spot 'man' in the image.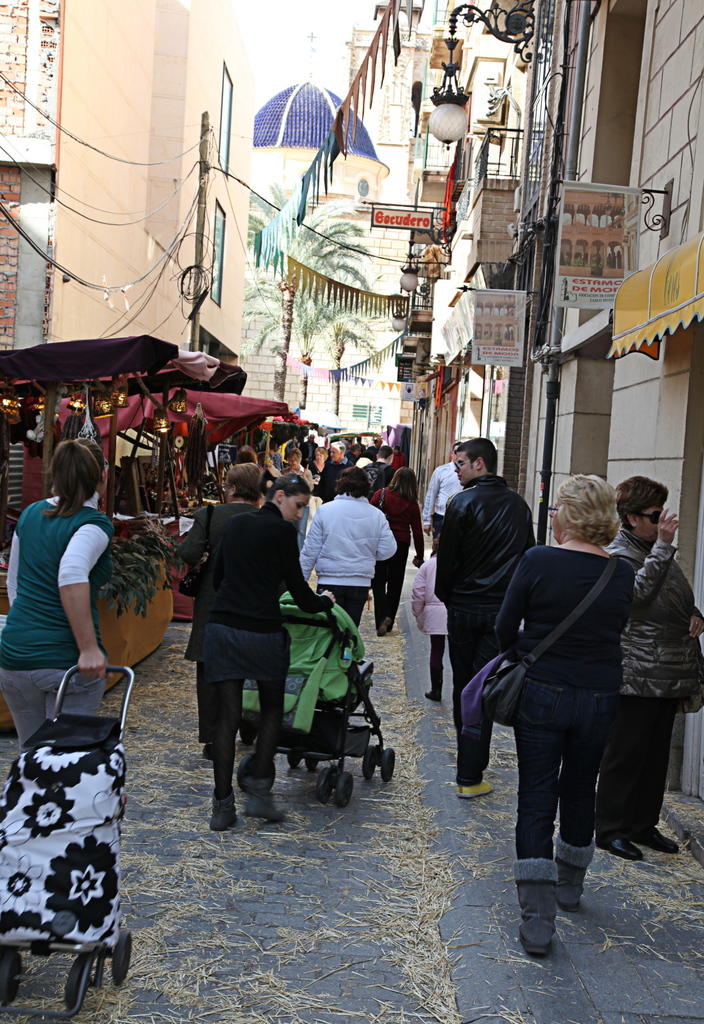
'man' found at [446, 418, 617, 934].
